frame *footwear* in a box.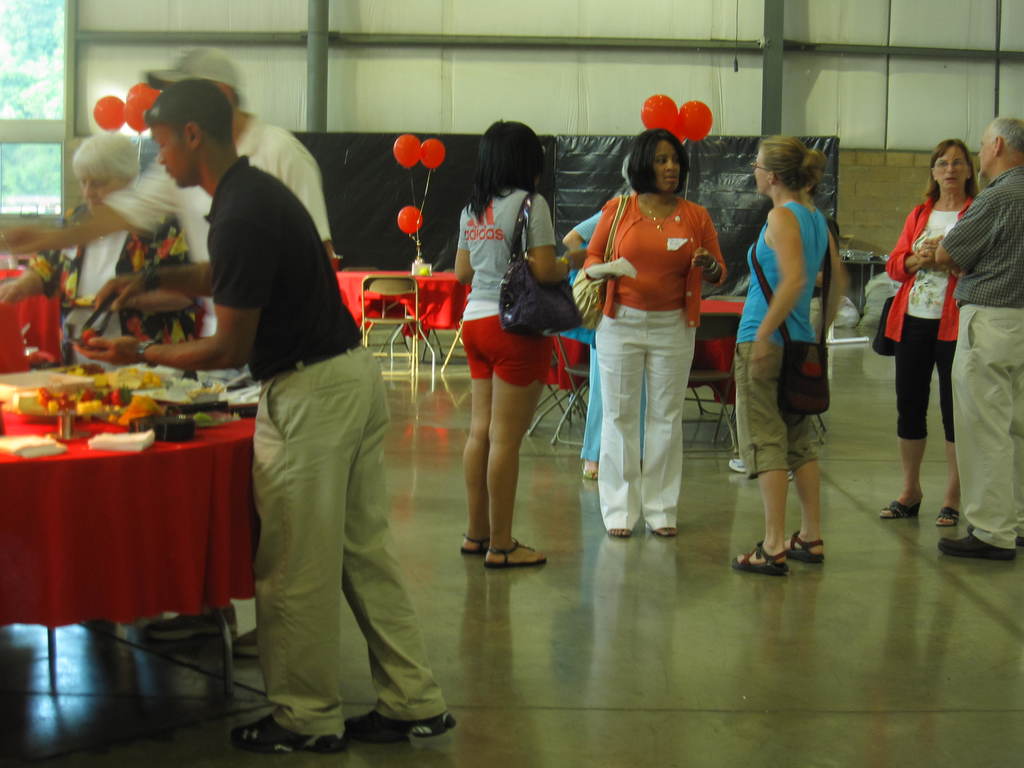
936, 526, 1020, 557.
